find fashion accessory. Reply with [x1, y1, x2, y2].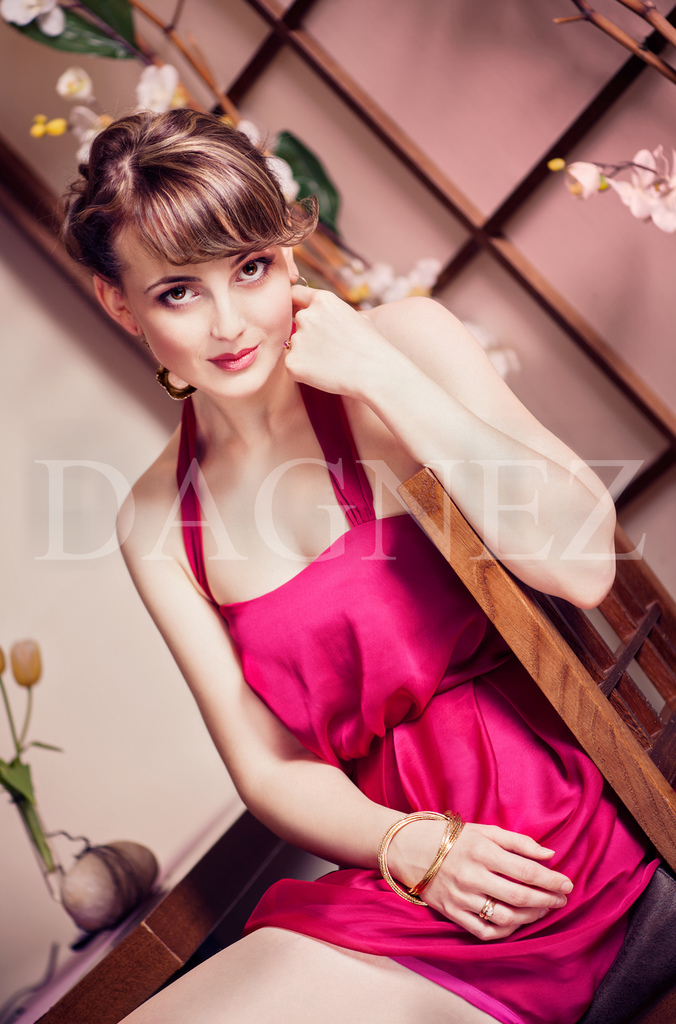
[132, 326, 193, 403].
